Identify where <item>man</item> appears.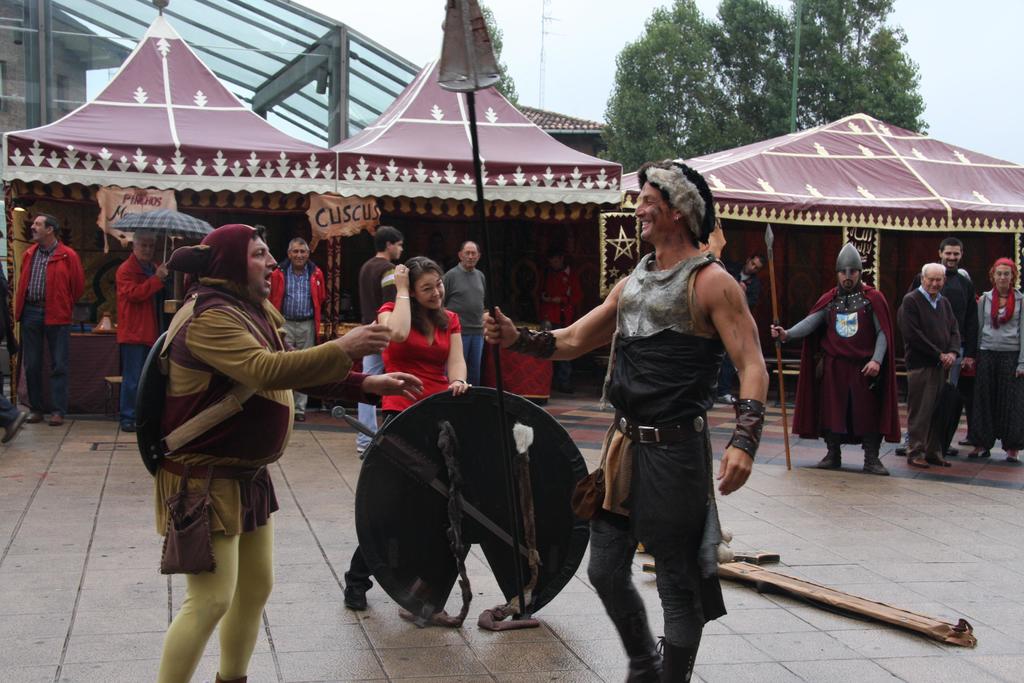
Appears at l=762, t=236, r=901, b=475.
